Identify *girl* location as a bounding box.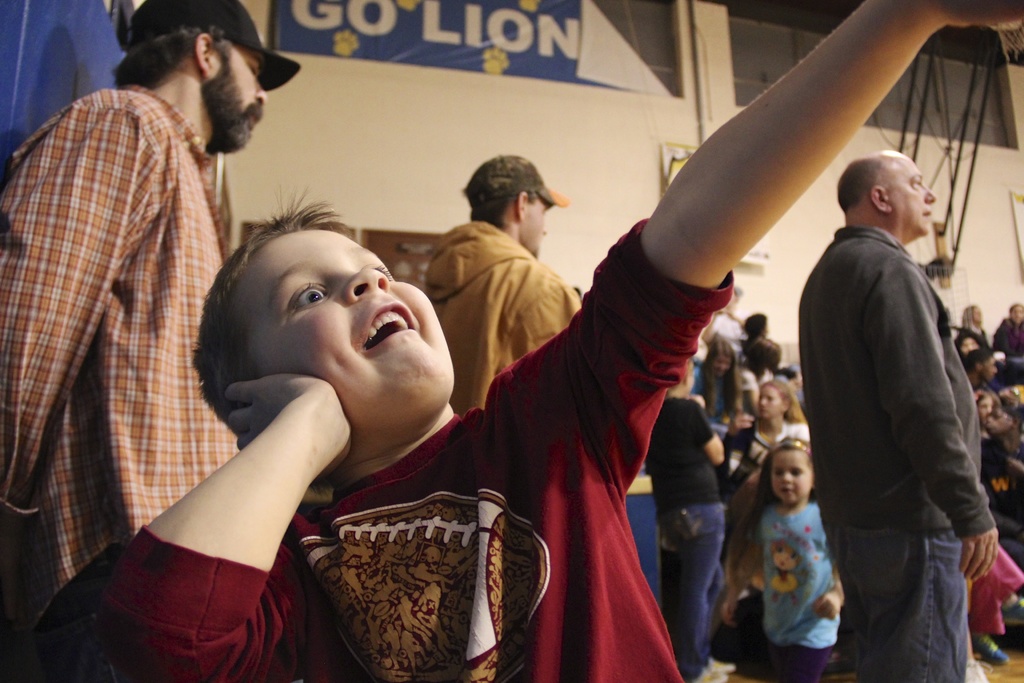
(724,436,845,682).
